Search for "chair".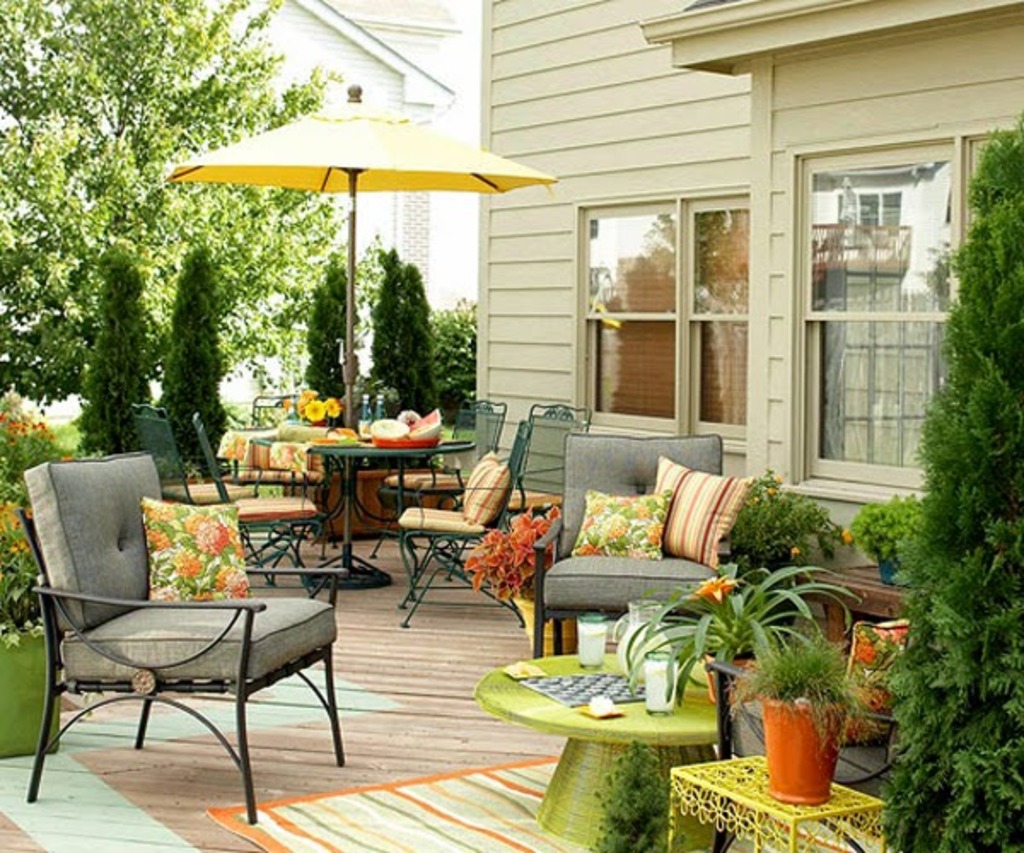
Found at left=193, top=418, right=319, bottom=585.
